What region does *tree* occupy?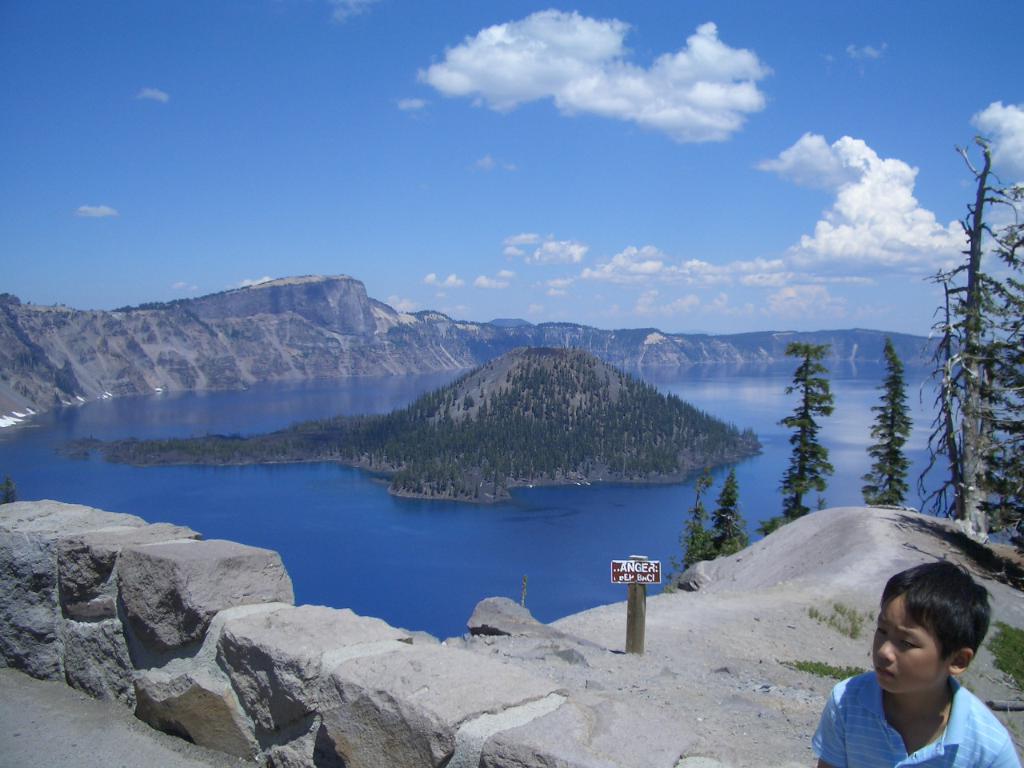
853 338 910 514.
